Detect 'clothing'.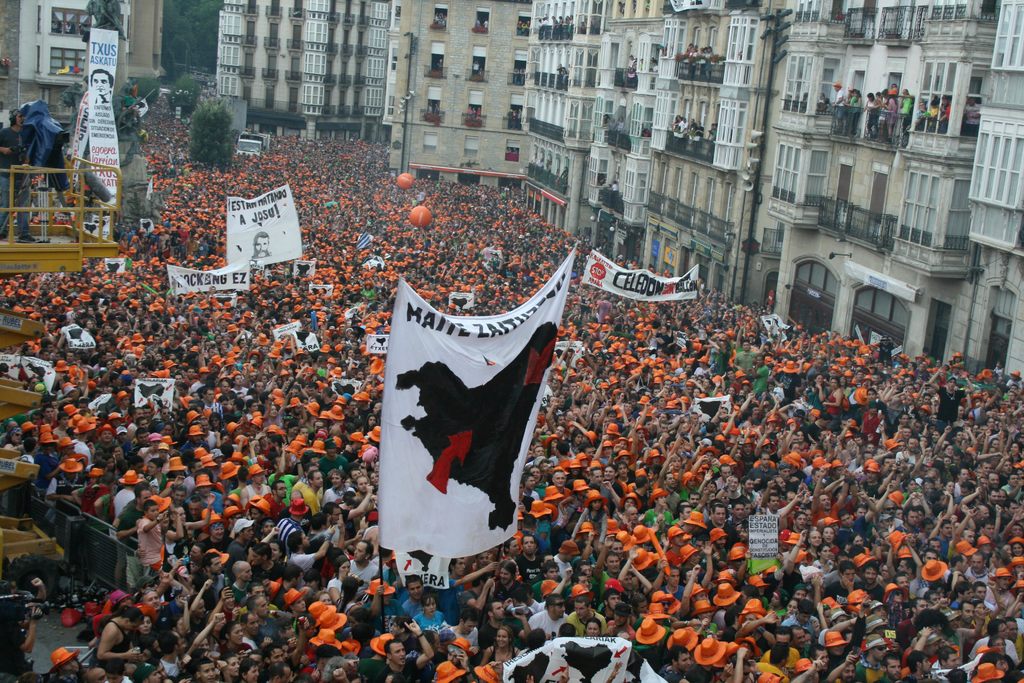
Detected at <bbox>383, 653, 429, 682</bbox>.
